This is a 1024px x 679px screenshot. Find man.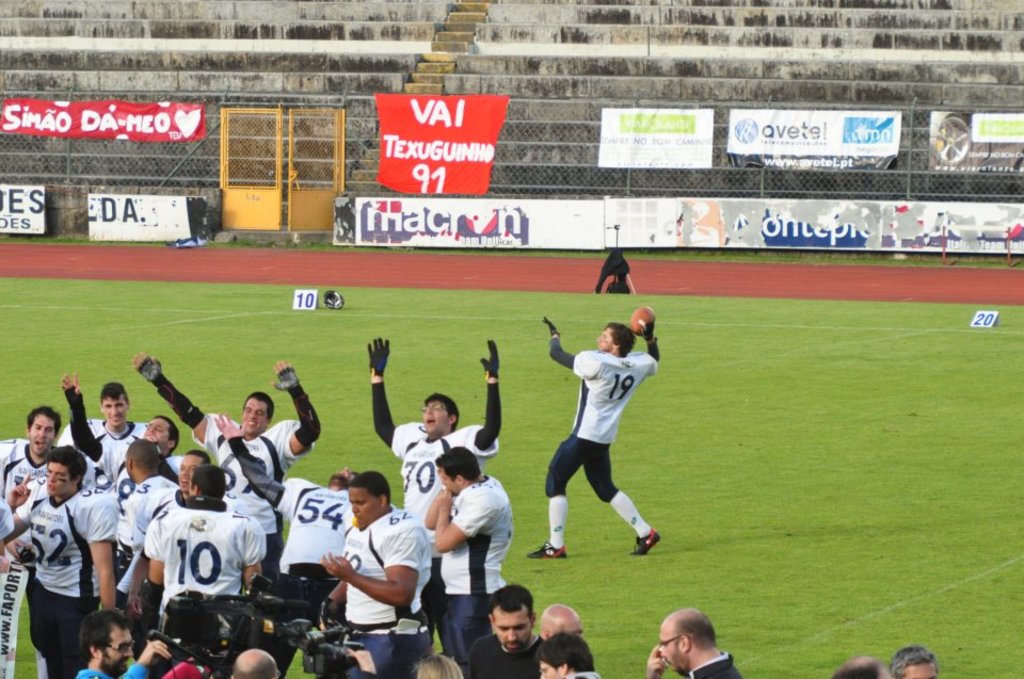
Bounding box: [left=68, top=608, right=169, bottom=678].
